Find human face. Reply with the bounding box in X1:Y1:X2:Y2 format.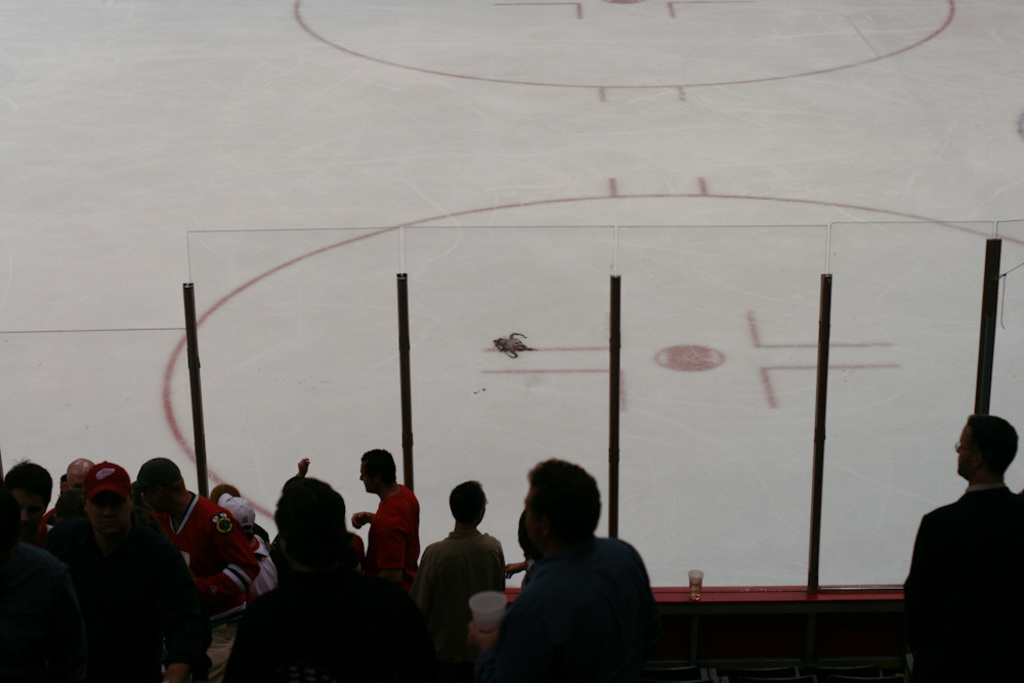
954:424:979:474.
